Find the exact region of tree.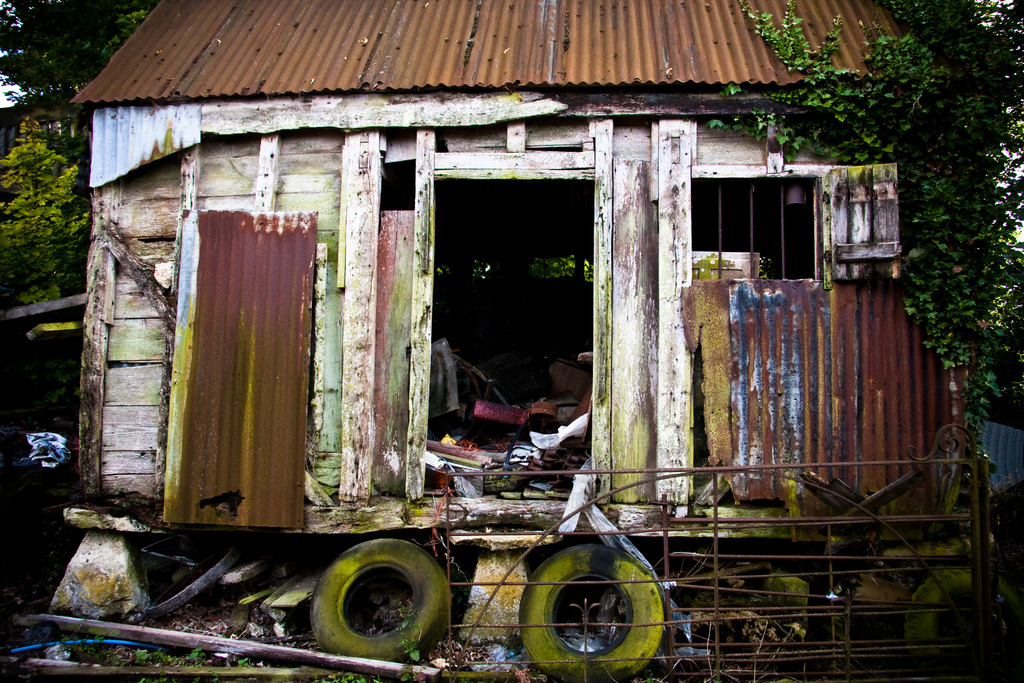
Exact region: region(0, 1, 152, 99).
